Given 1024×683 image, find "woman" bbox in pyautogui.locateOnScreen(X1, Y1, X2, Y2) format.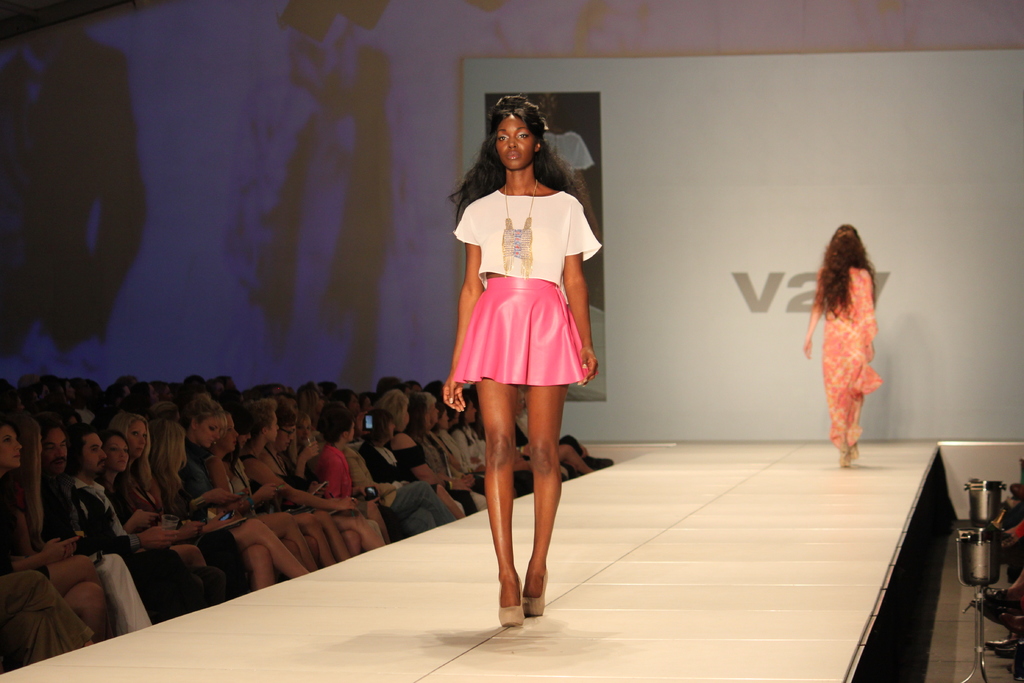
pyautogui.locateOnScreen(207, 411, 308, 566).
